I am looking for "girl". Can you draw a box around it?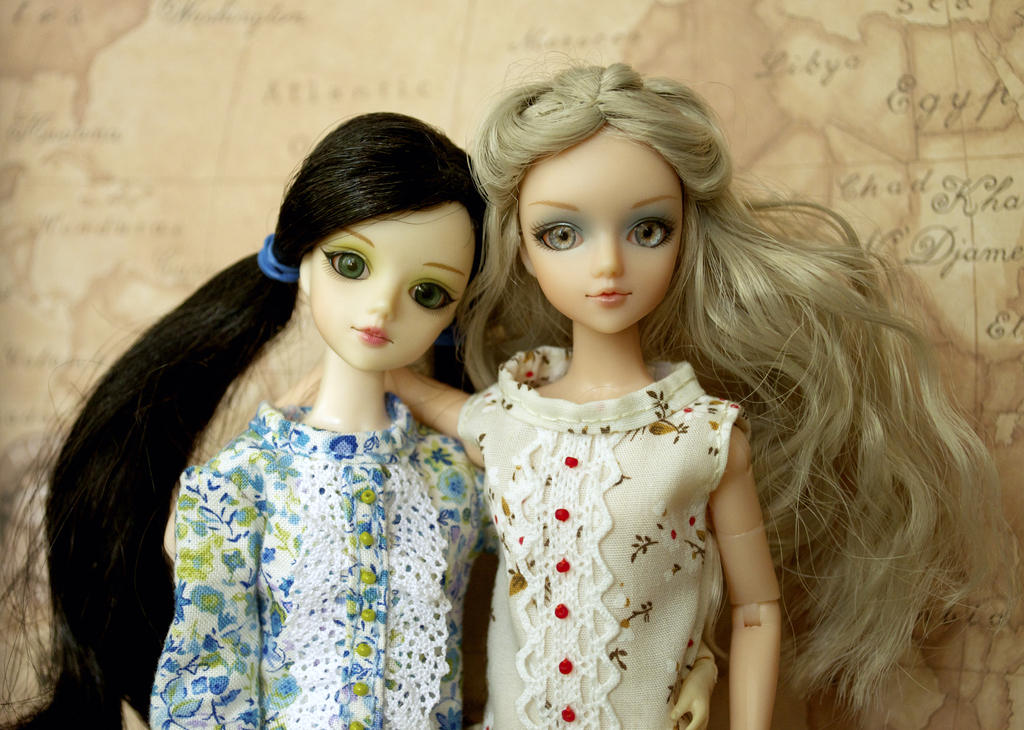
Sure, the bounding box is <bbox>263, 54, 996, 729</bbox>.
